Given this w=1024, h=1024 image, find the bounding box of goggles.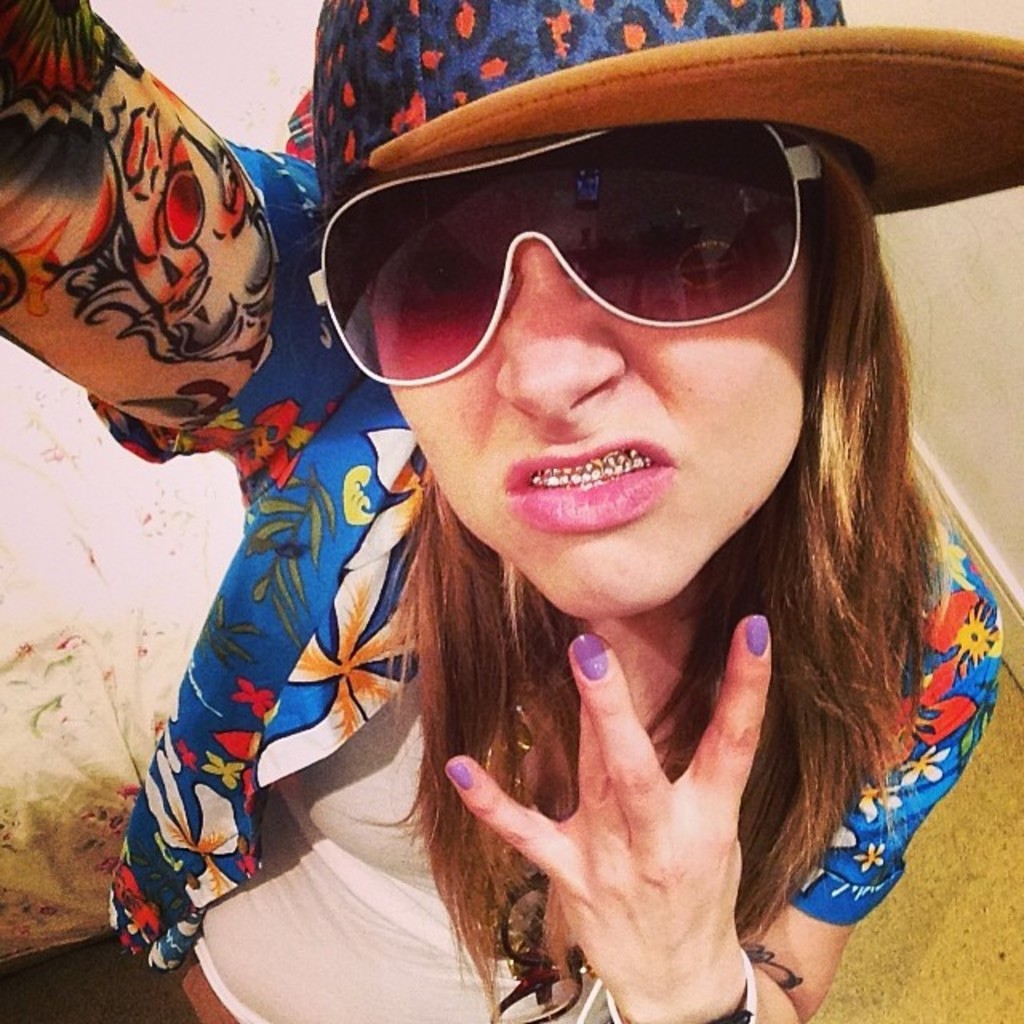
bbox=[350, 146, 875, 362].
